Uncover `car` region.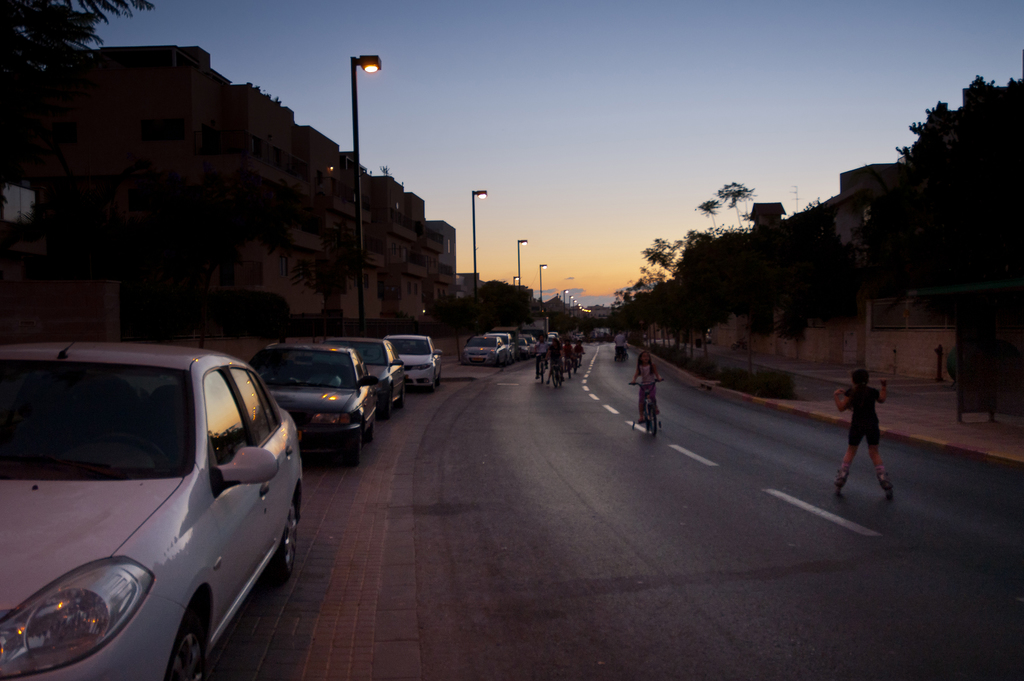
Uncovered: 0,338,305,680.
